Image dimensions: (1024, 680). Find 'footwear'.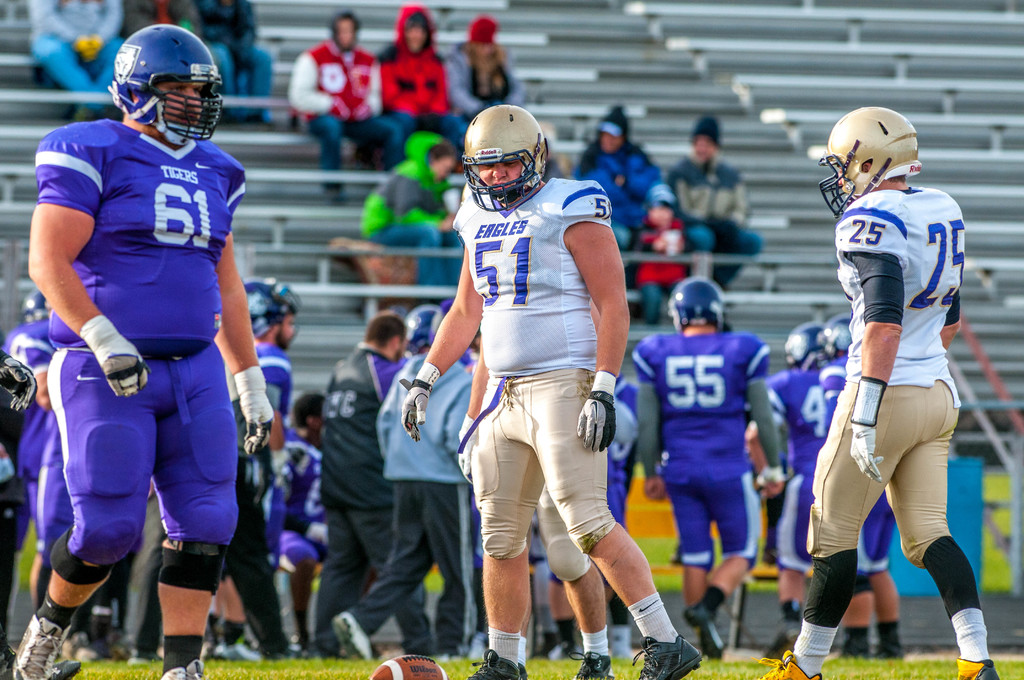
BBox(463, 649, 532, 679).
